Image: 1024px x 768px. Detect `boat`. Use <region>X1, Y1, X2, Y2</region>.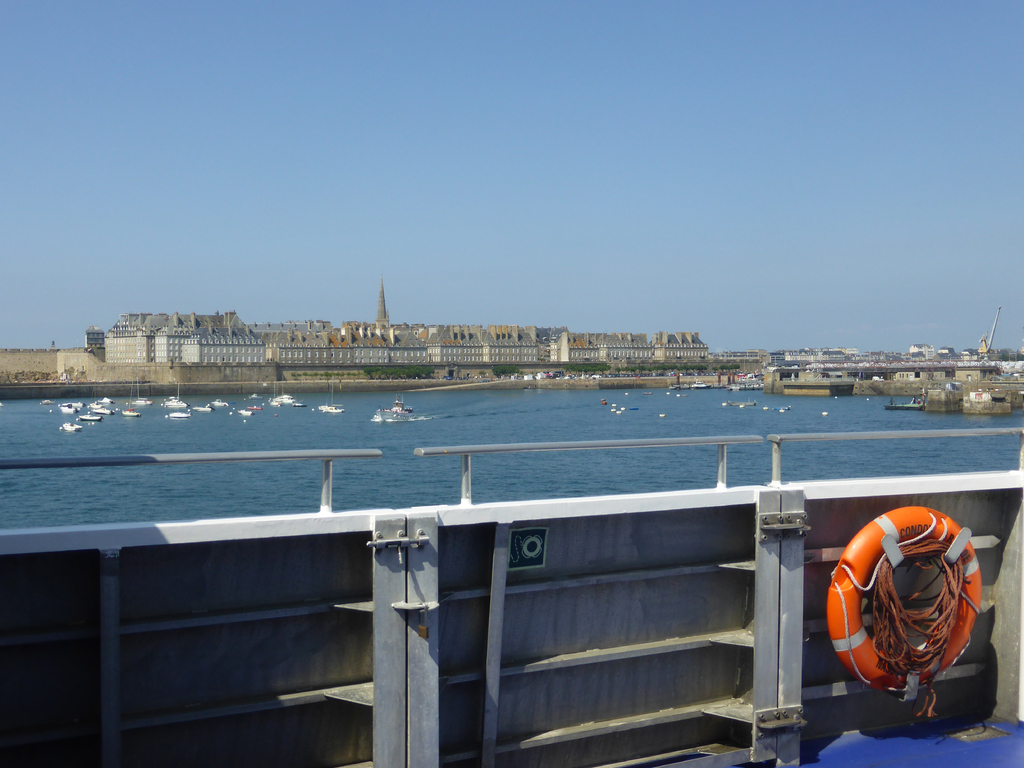
<region>117, 403, 144, 420</region>.
